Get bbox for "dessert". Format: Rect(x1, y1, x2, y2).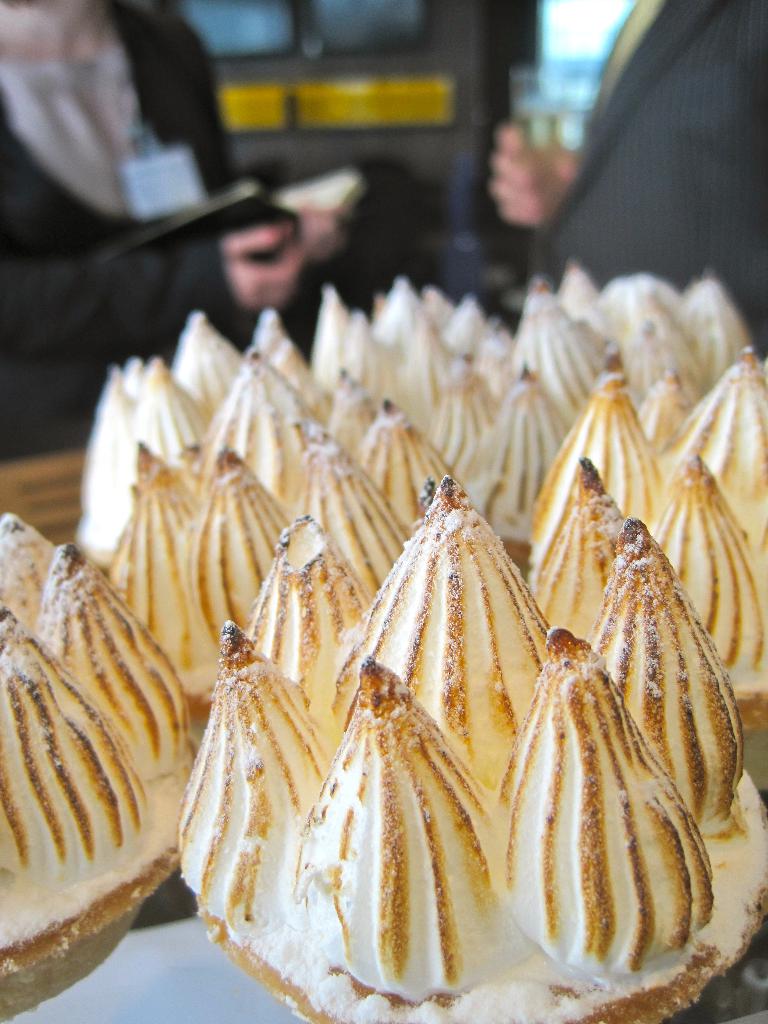
Rect(652, 447, 762, 652).
